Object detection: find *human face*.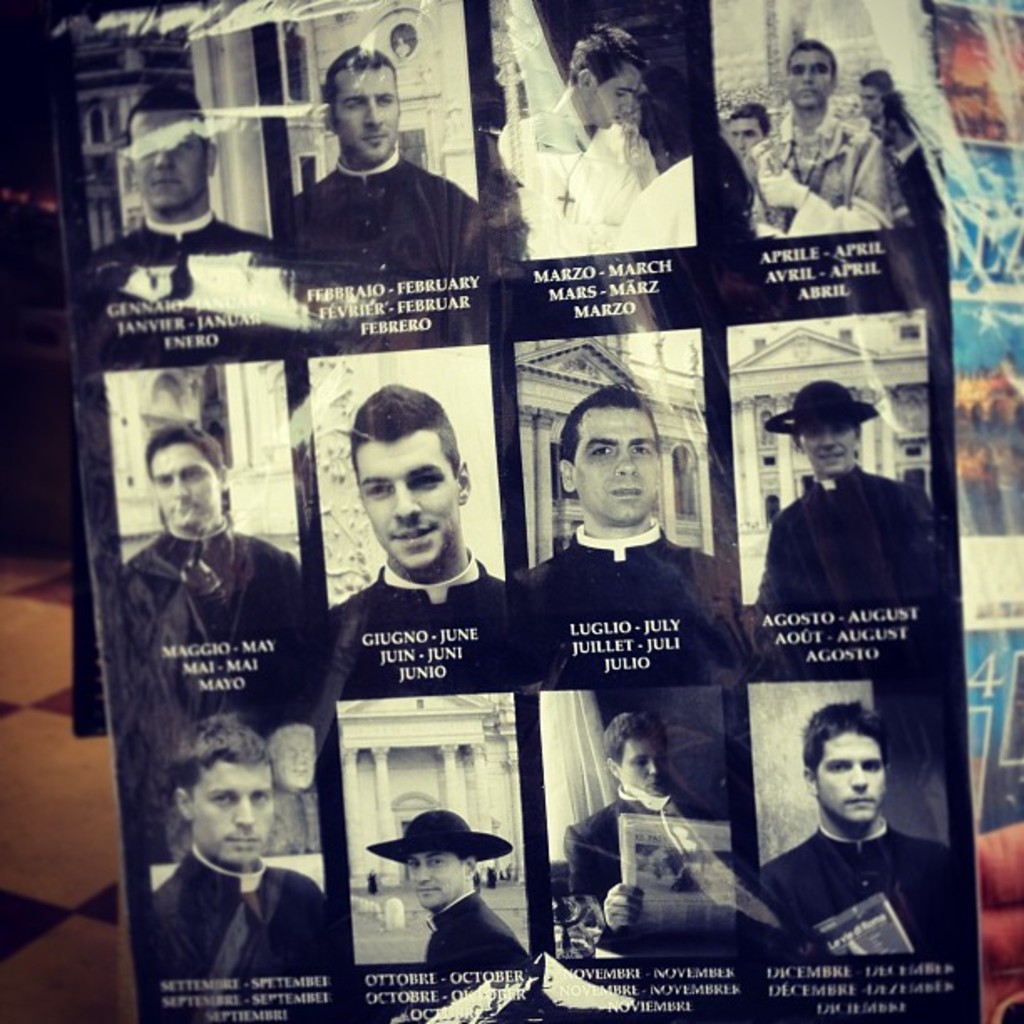
(798, 417, 857, 477).
